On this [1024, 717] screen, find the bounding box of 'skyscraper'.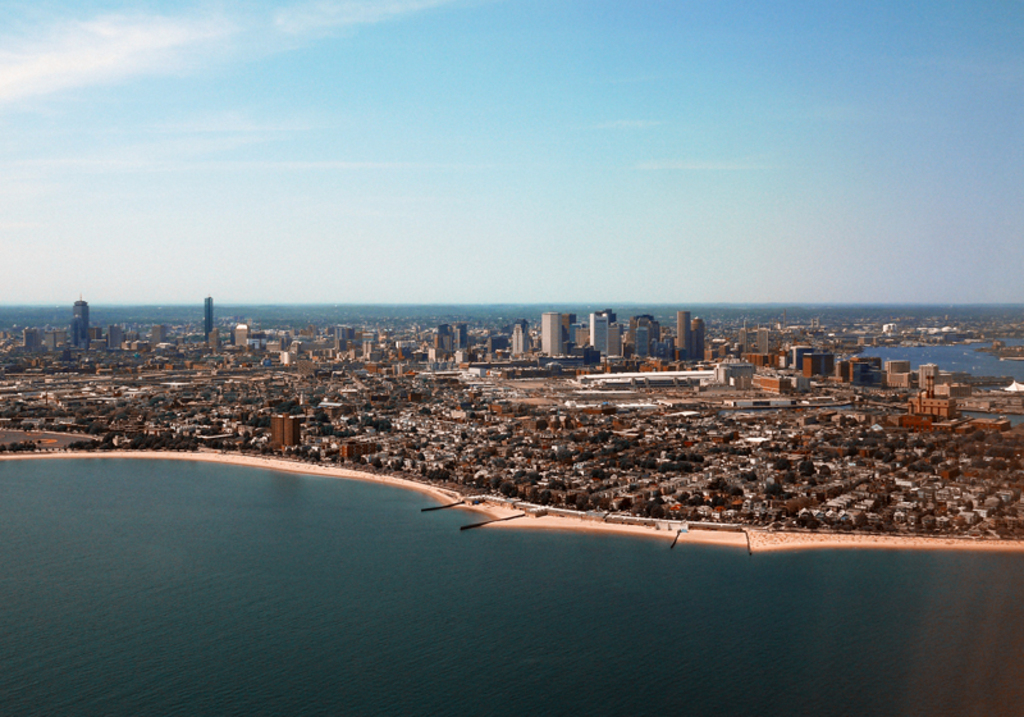
Bounding box: bbox(545, 309, 564, 357).
